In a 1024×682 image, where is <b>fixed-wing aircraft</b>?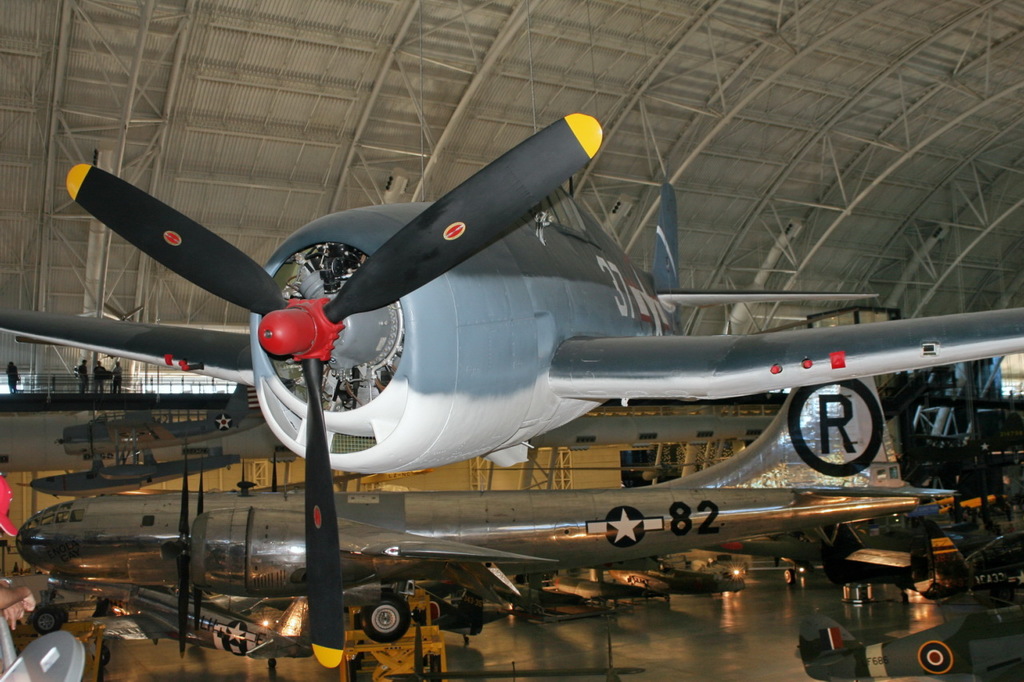
(left=19, top=381, right=966, bottom=648).
